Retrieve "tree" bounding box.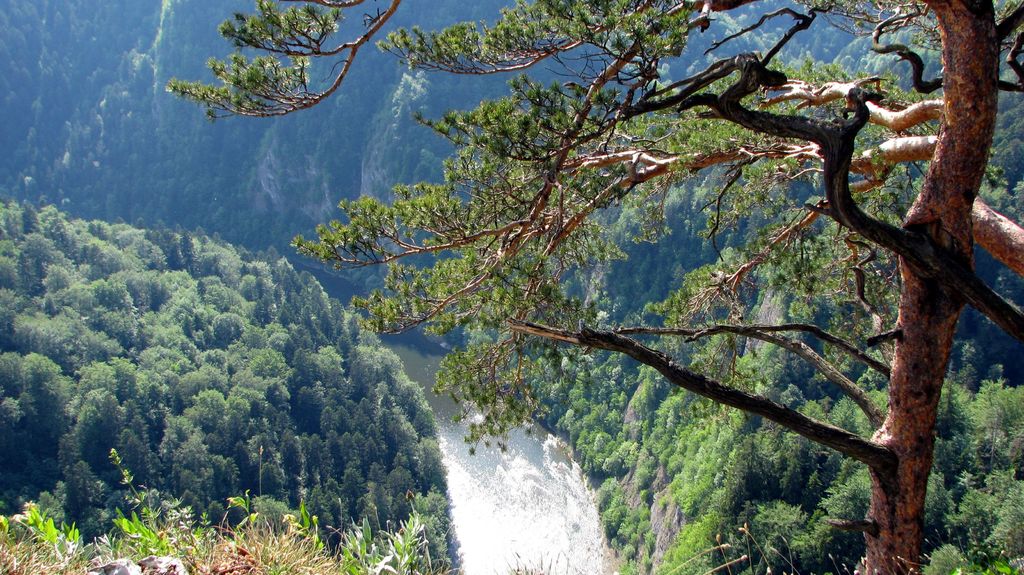
Bounding box: crop(319, 345, 342, 384).
